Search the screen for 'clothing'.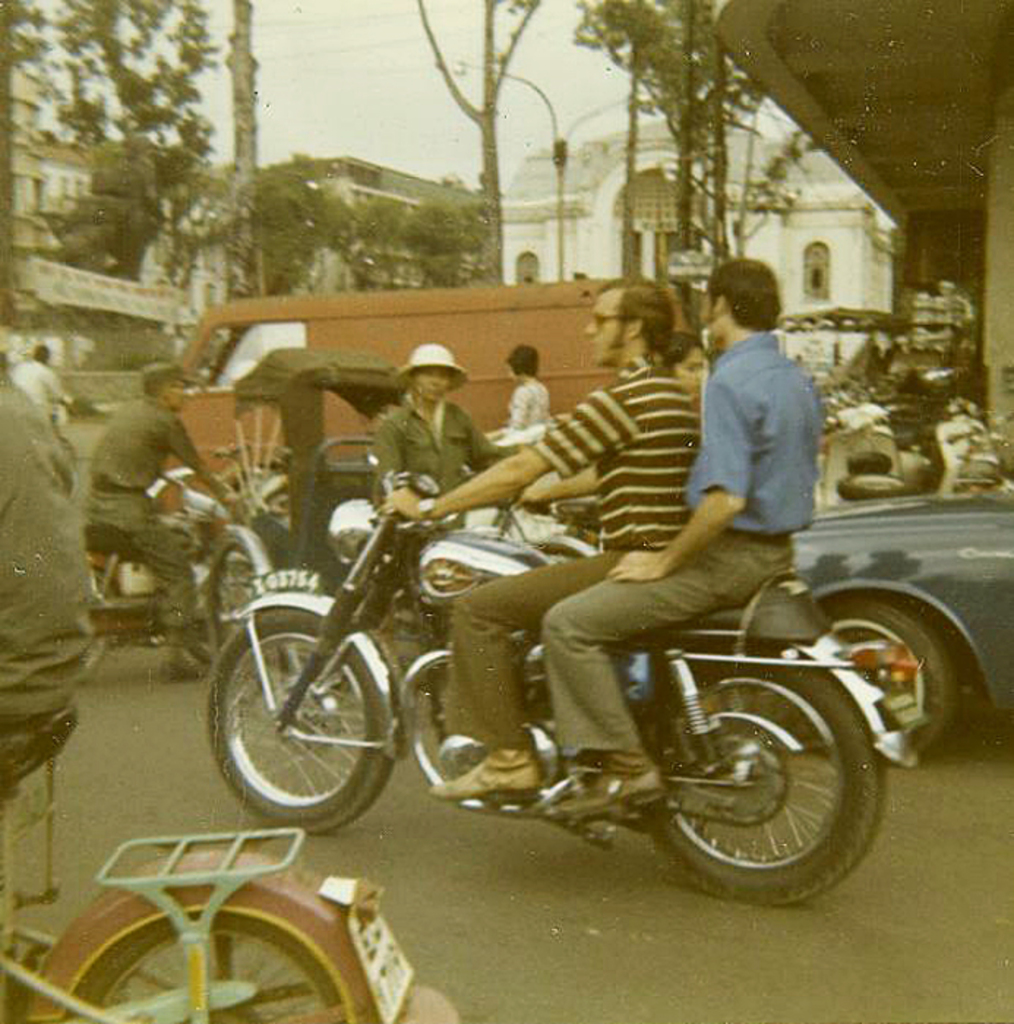
Found at (375,385,525,506).
